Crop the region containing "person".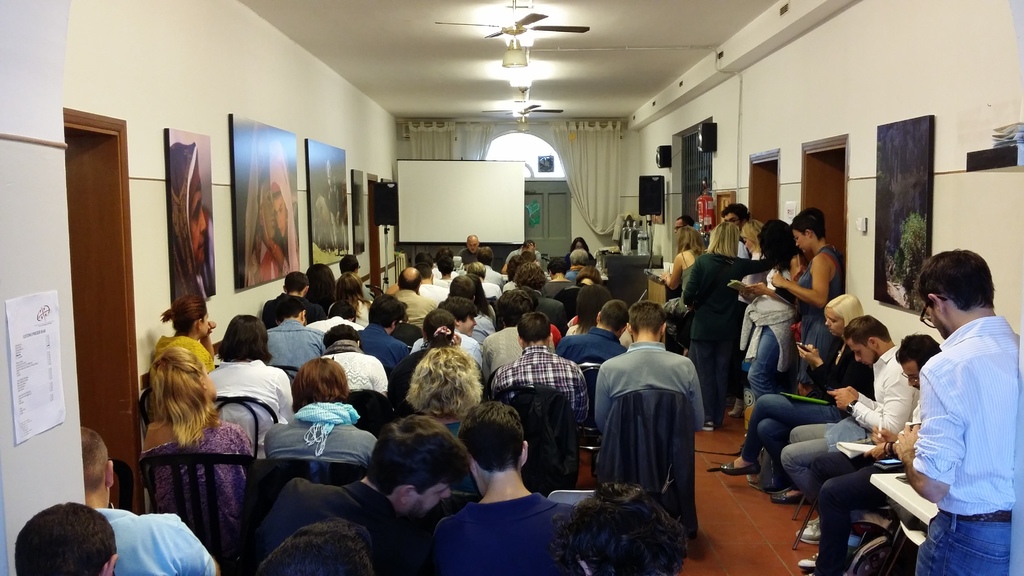
Crop region: [x1=893, y1=248, x2=1023, y2=575].
